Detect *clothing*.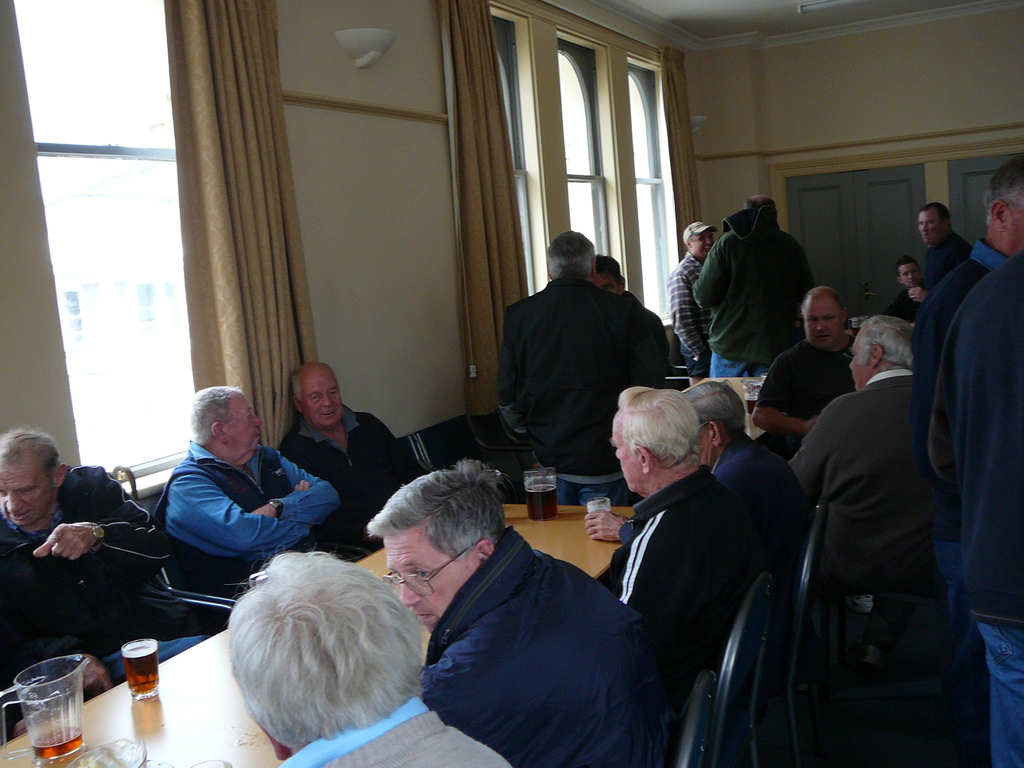
Detected at BBox(752, 332, 855, 447).
